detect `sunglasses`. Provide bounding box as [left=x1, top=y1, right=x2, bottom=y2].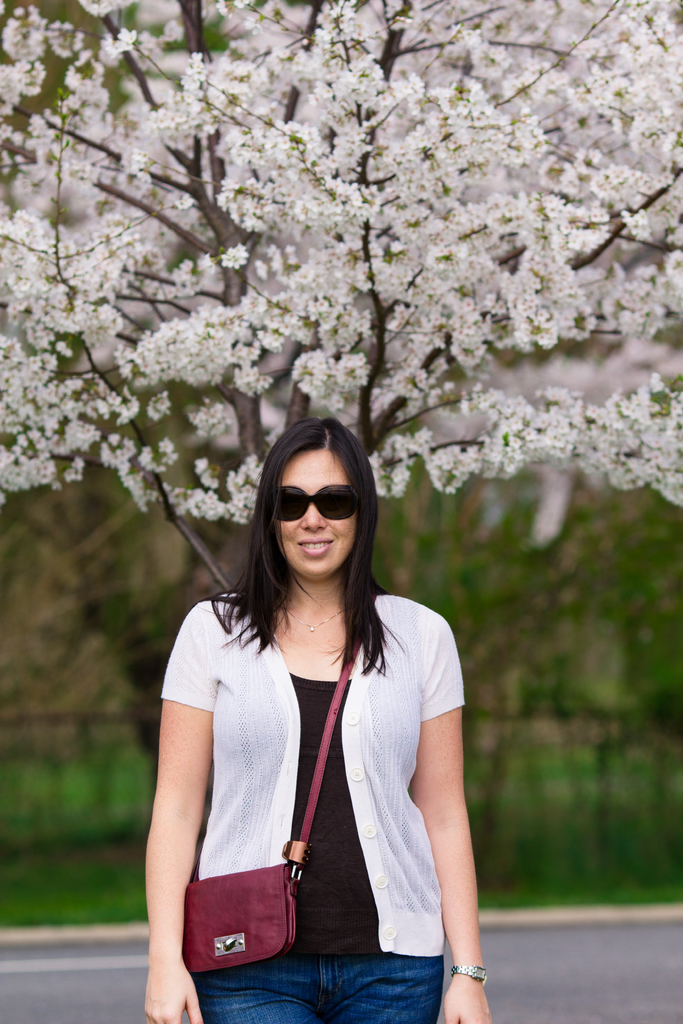
[left=273, top=481, right=363, bottom=521].
